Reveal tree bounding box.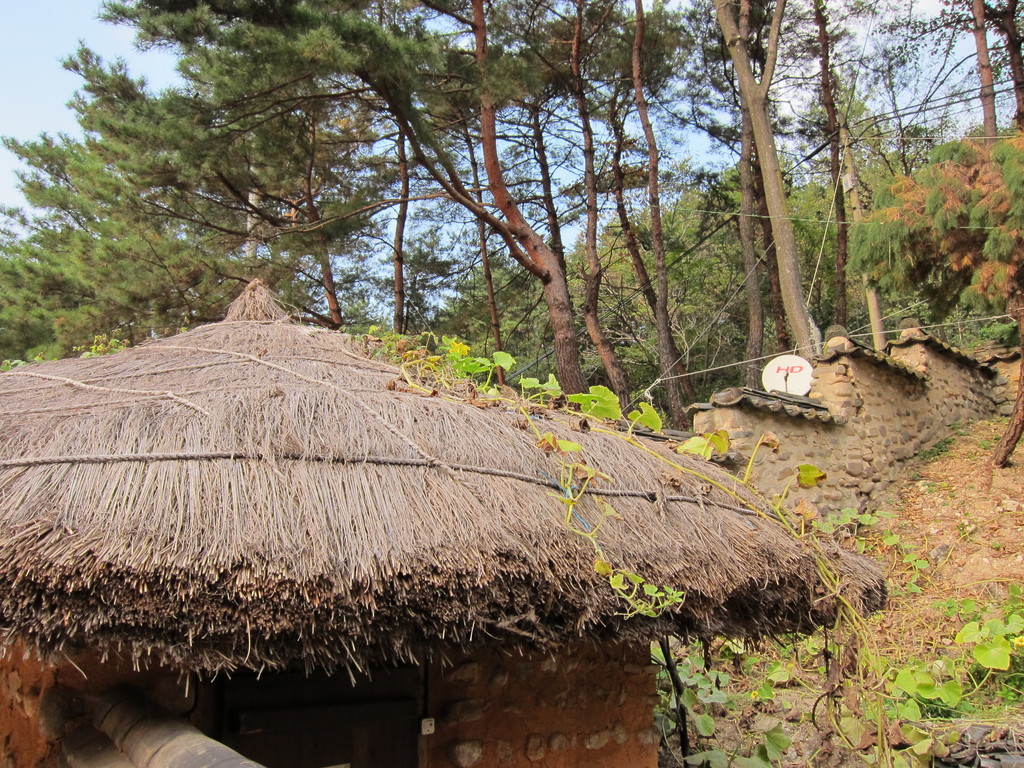
Revealed: box(968, 0, 1007, 138).
